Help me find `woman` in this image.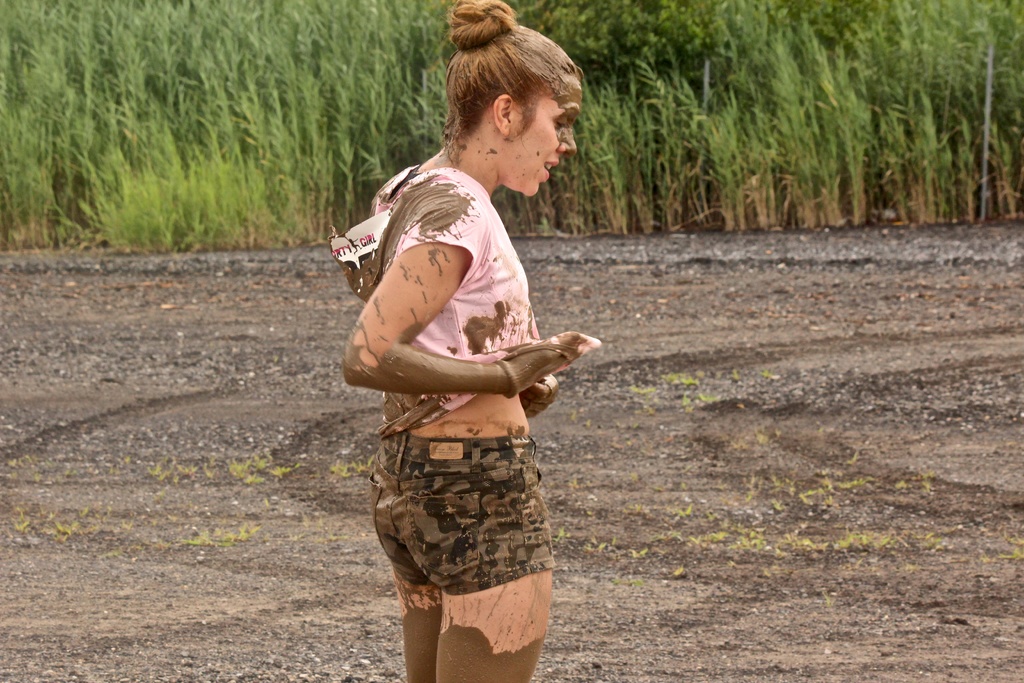
Found it: (317,62,604,681).
